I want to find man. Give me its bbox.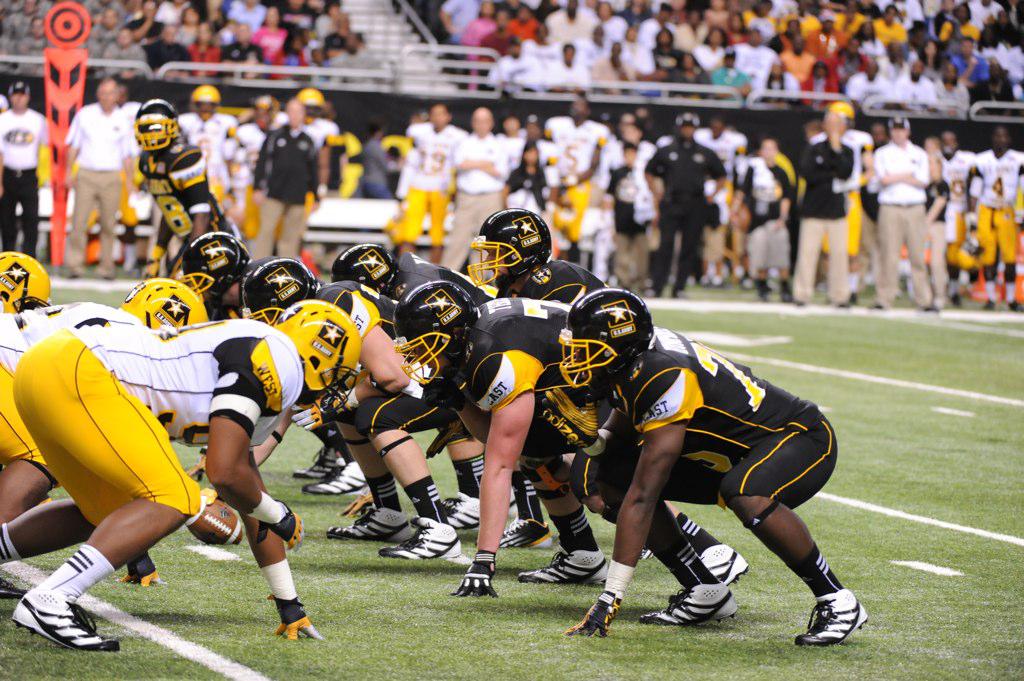
rect(0, 246, 54, 313).
